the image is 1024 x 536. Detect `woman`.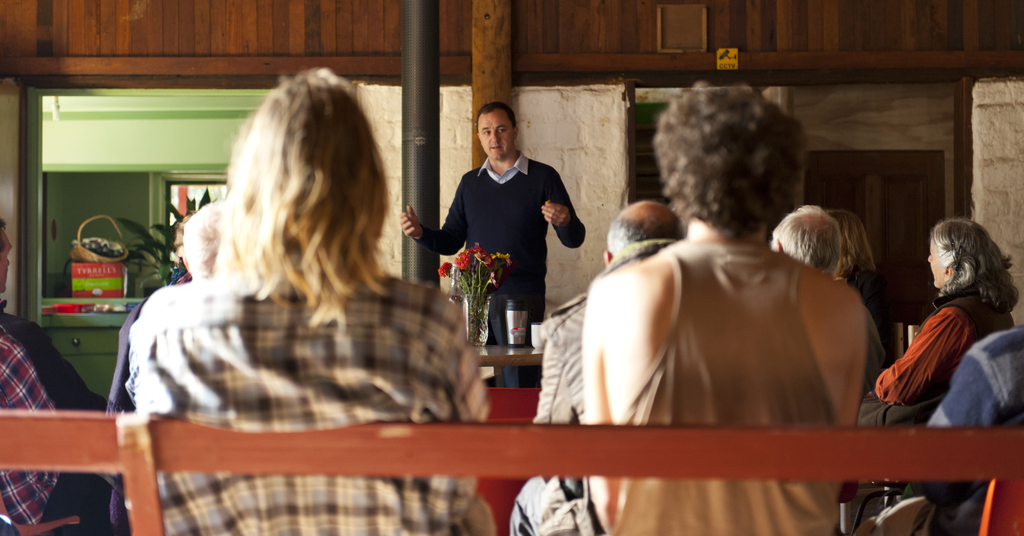
Detection: left=132, top=67, right=484, bottom=535.
